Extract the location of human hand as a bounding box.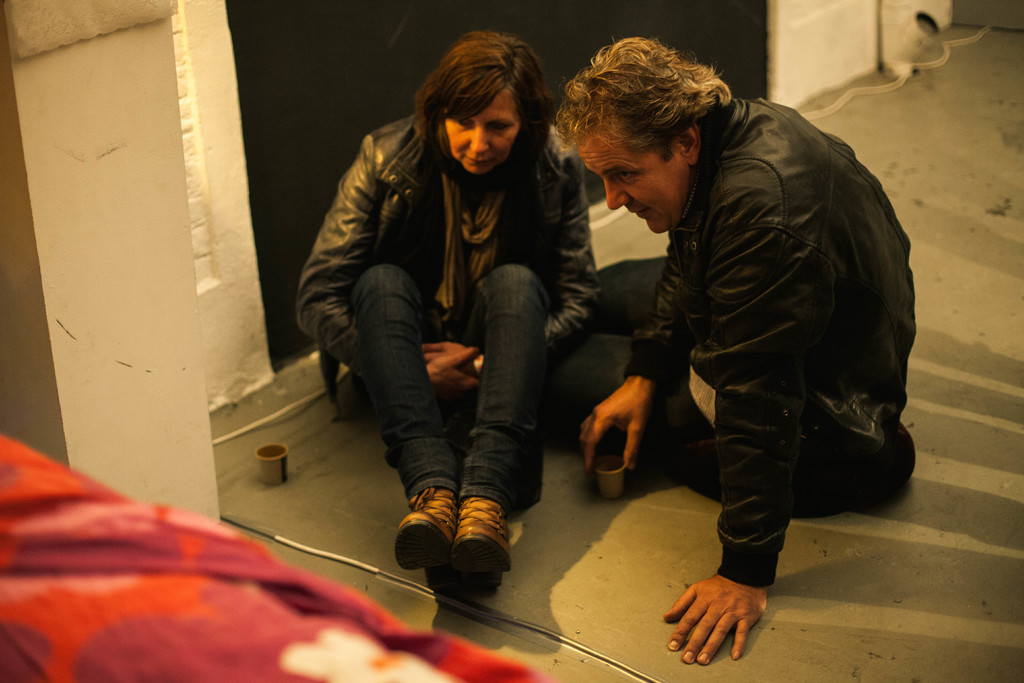
<bbox>678, 557, 777, 669</bbox>.
